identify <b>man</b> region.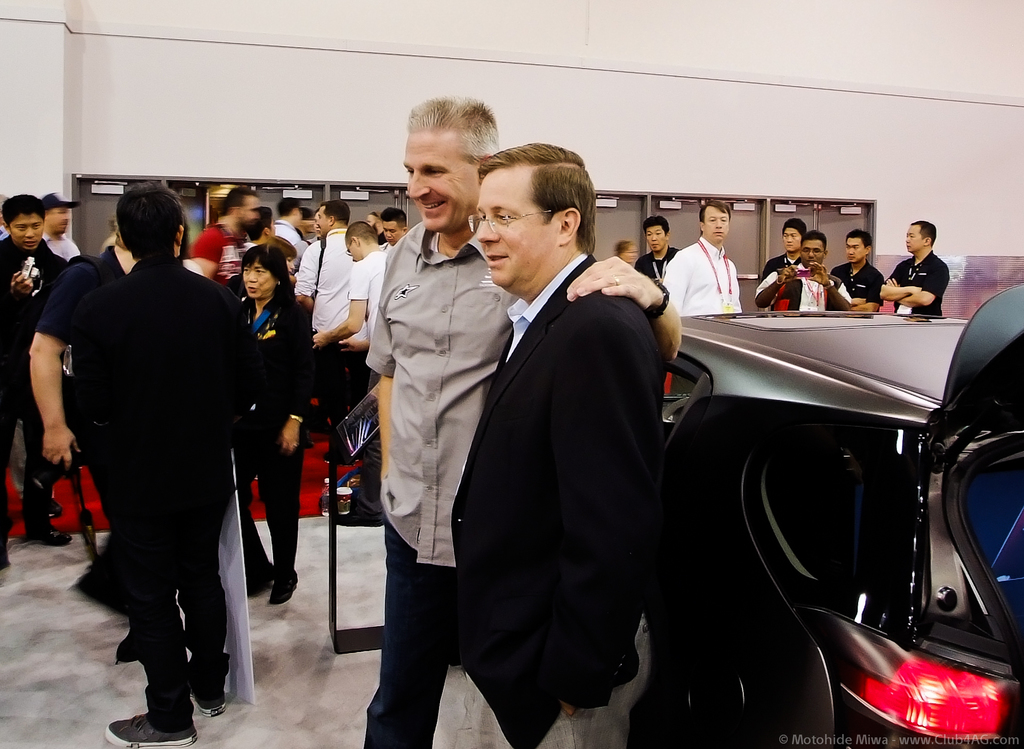
Region: box(293, 200, 321, 252).
